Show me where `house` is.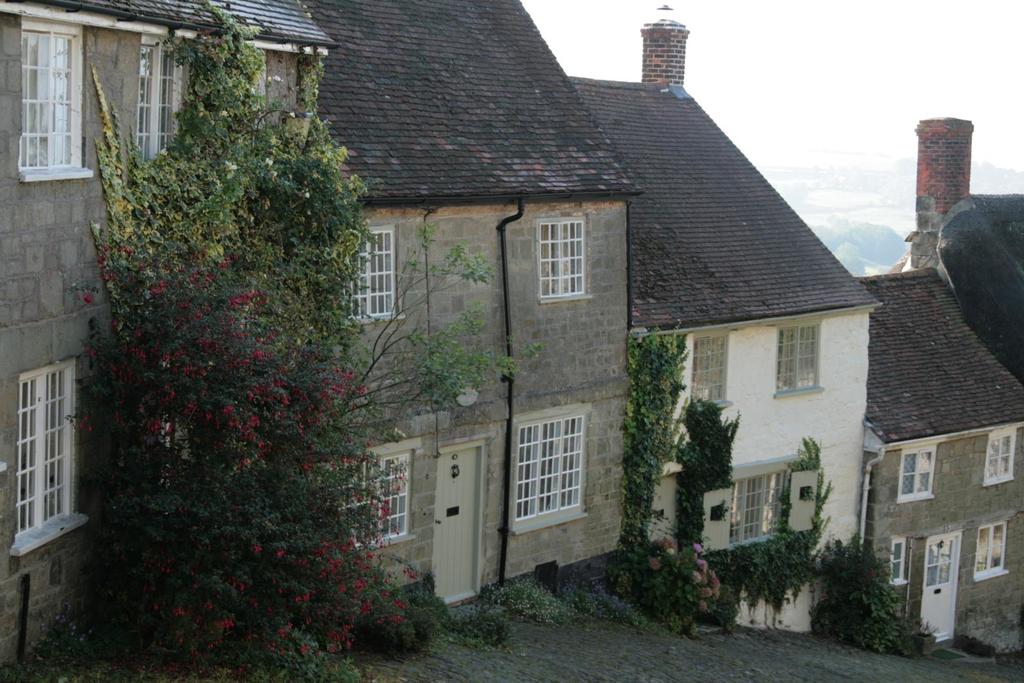
`house` is at region(566, 4, 881, 632).
